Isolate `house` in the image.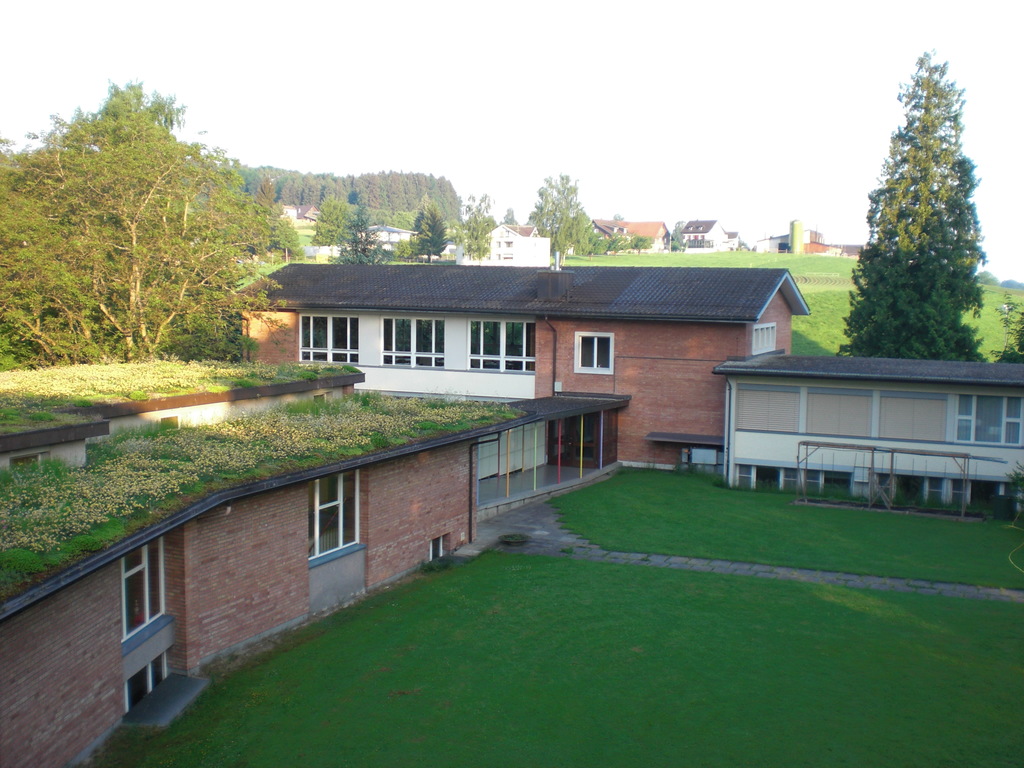
Isolated region: select_region(267, 195, 333, 224).
